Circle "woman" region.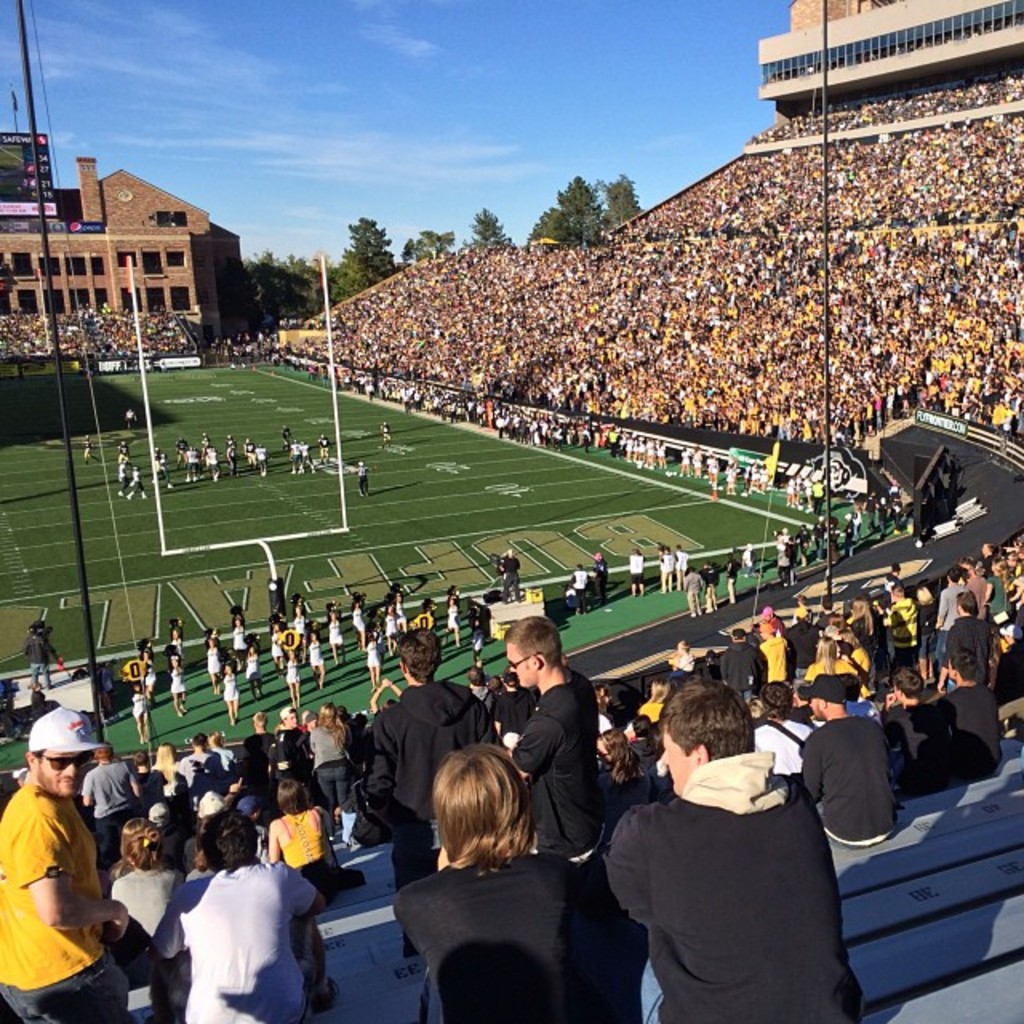
Region: rect(443, 595, 461, 646).
